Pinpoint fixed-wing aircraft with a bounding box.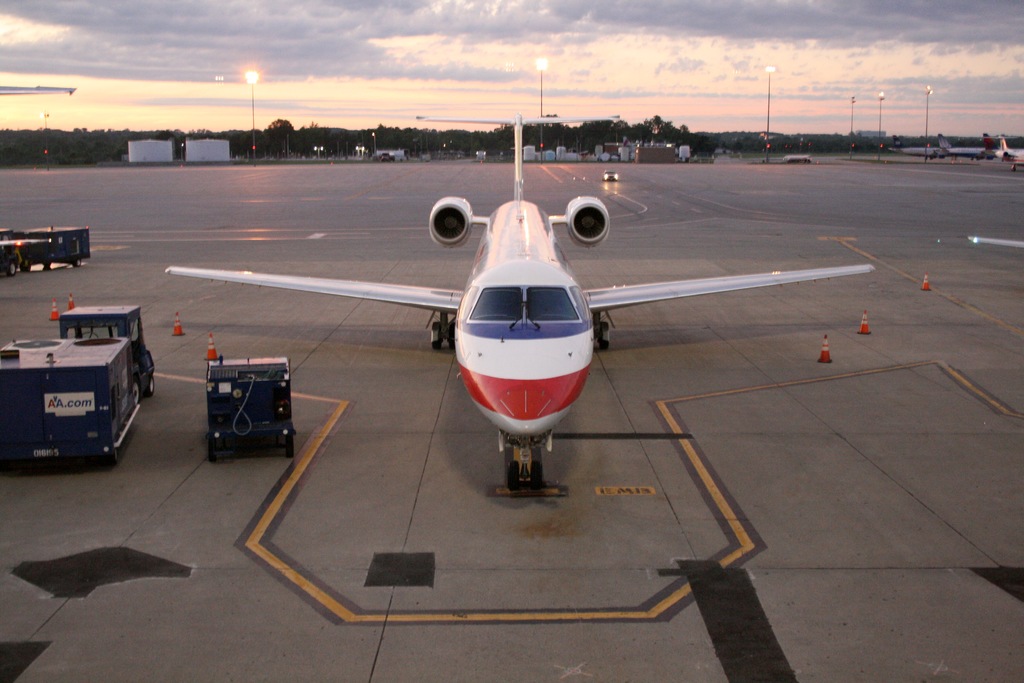
(884,135,940,153).
